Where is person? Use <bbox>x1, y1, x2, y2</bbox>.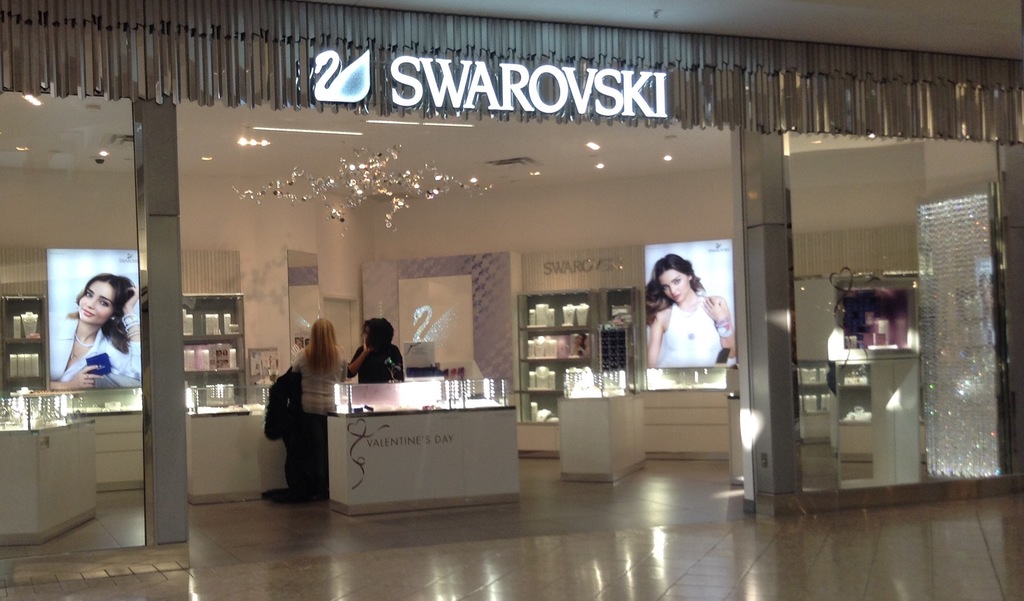
<bbox>51, 268, 141, 389</bbox>.
